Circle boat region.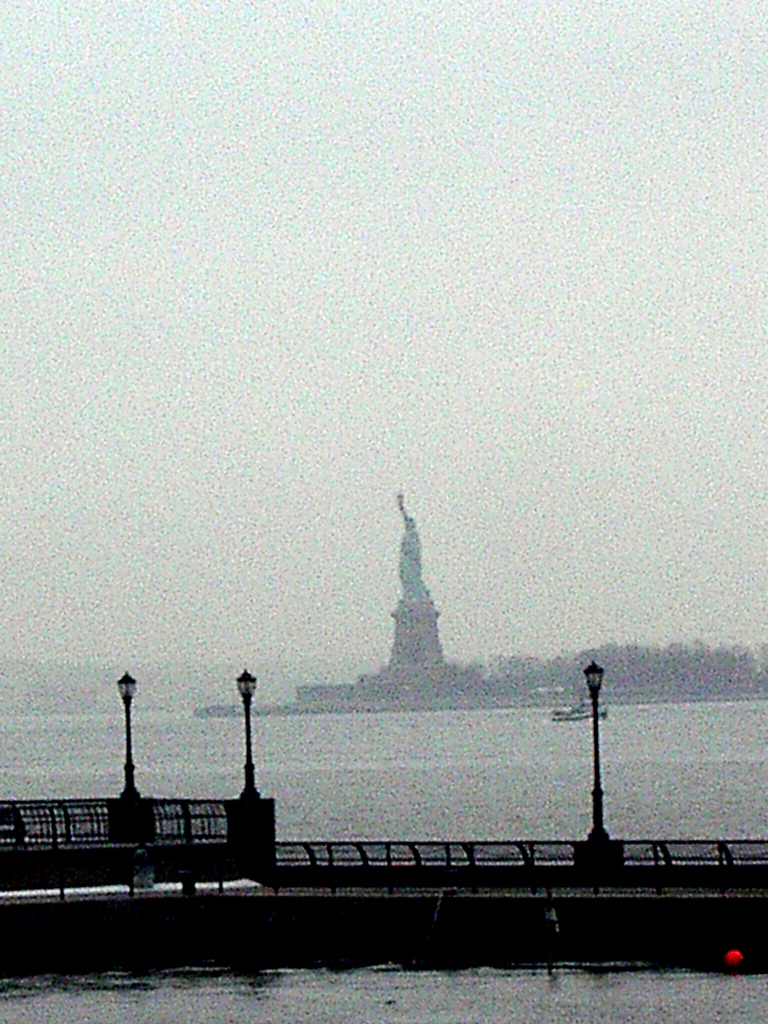
Region: select_region(545, 703, 610, 723).
